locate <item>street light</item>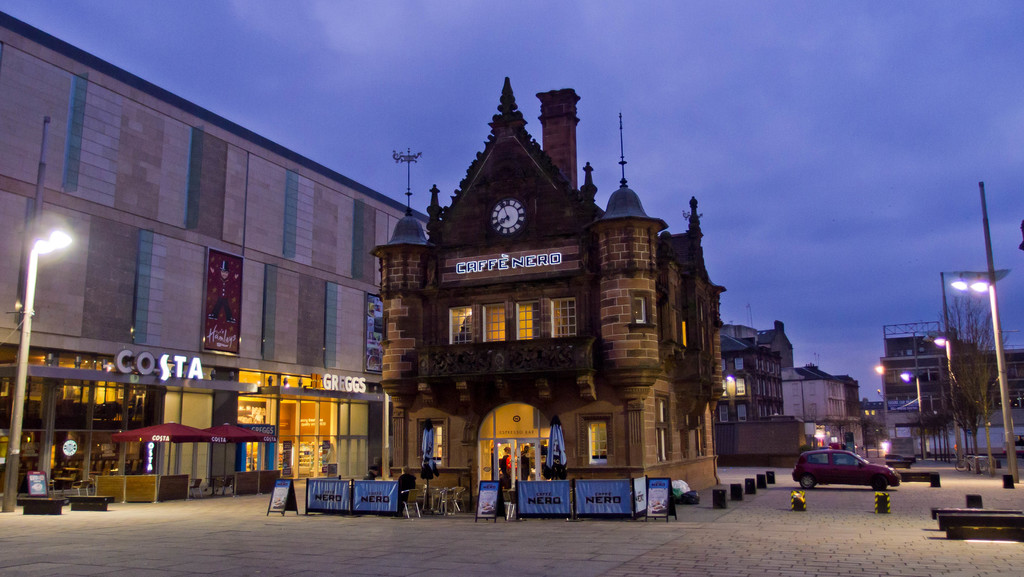
BBox(895, 373, 927, 460)
